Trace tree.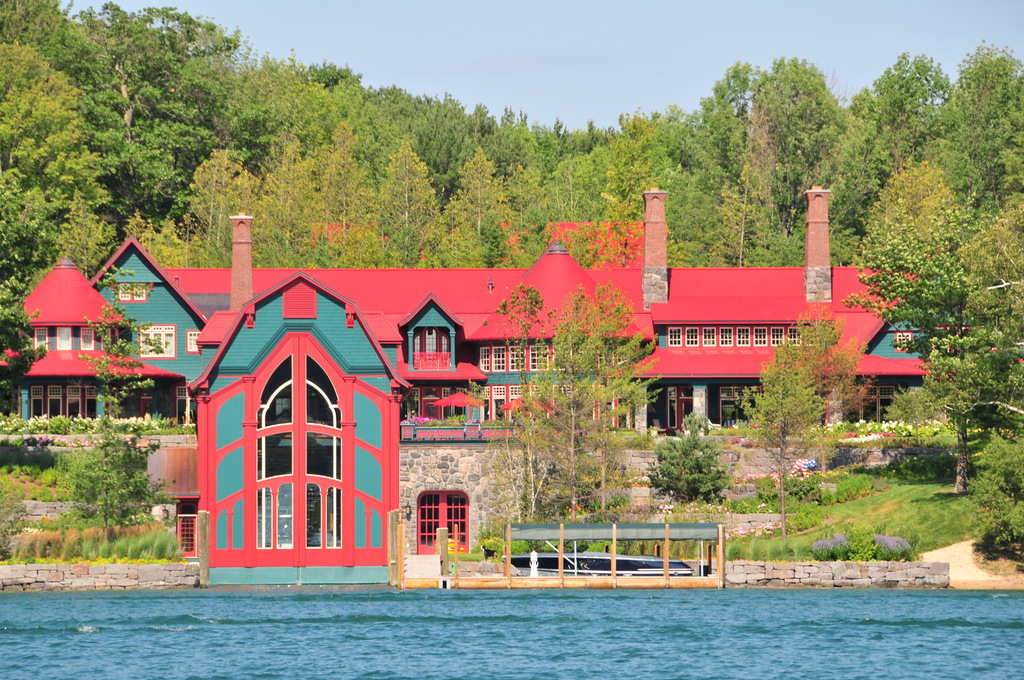
Traced to region(751, 51, 865, 238).
